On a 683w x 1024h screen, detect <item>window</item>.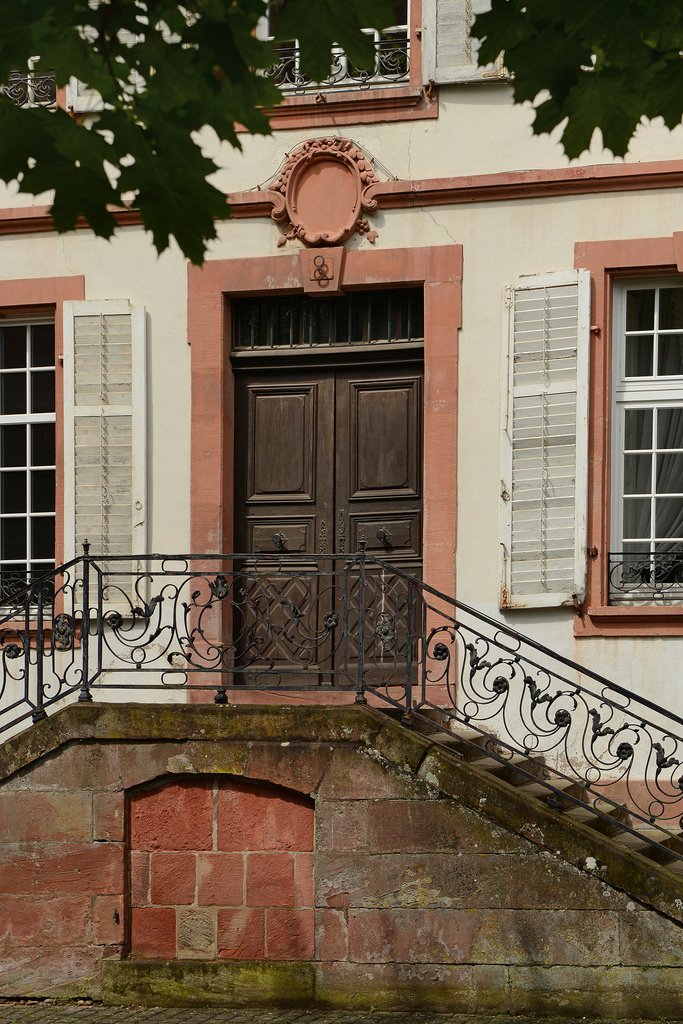
[x1=623, y1=452, x2=645, y2=493].
